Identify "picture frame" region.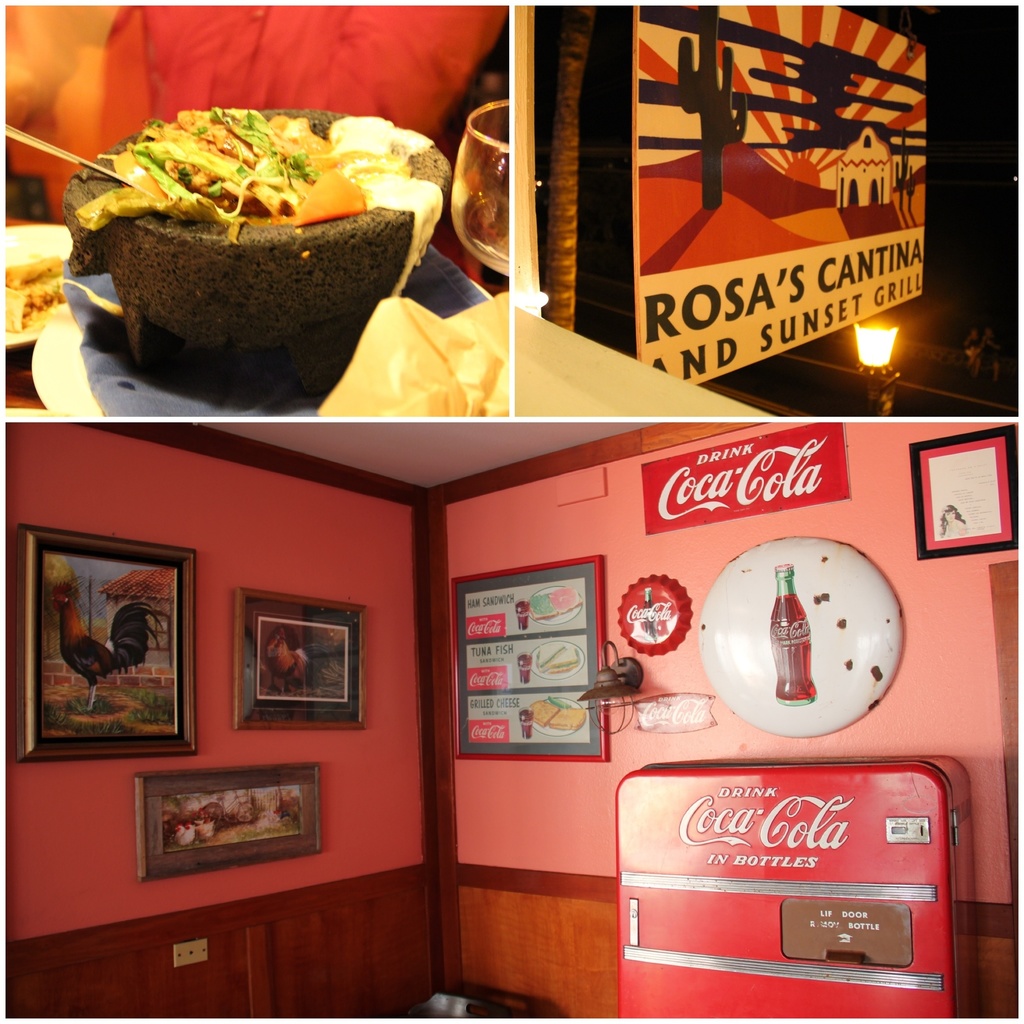
Region: left=16, top=524, right=200, bottom=764.
